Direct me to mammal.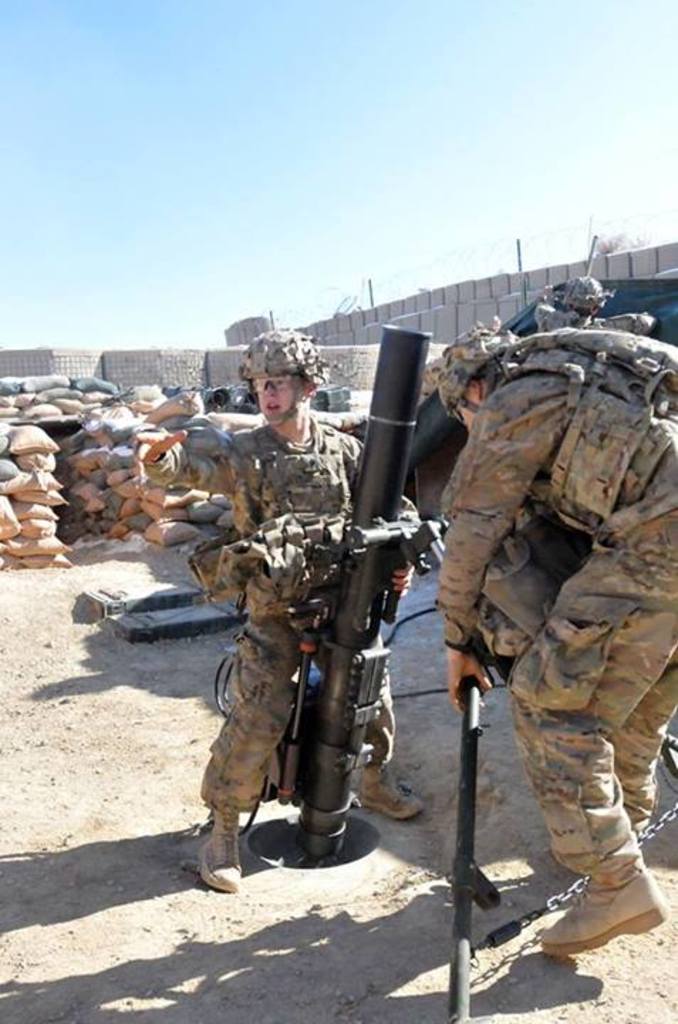
Direction: <region>540, 260, 661, 340</region>.
